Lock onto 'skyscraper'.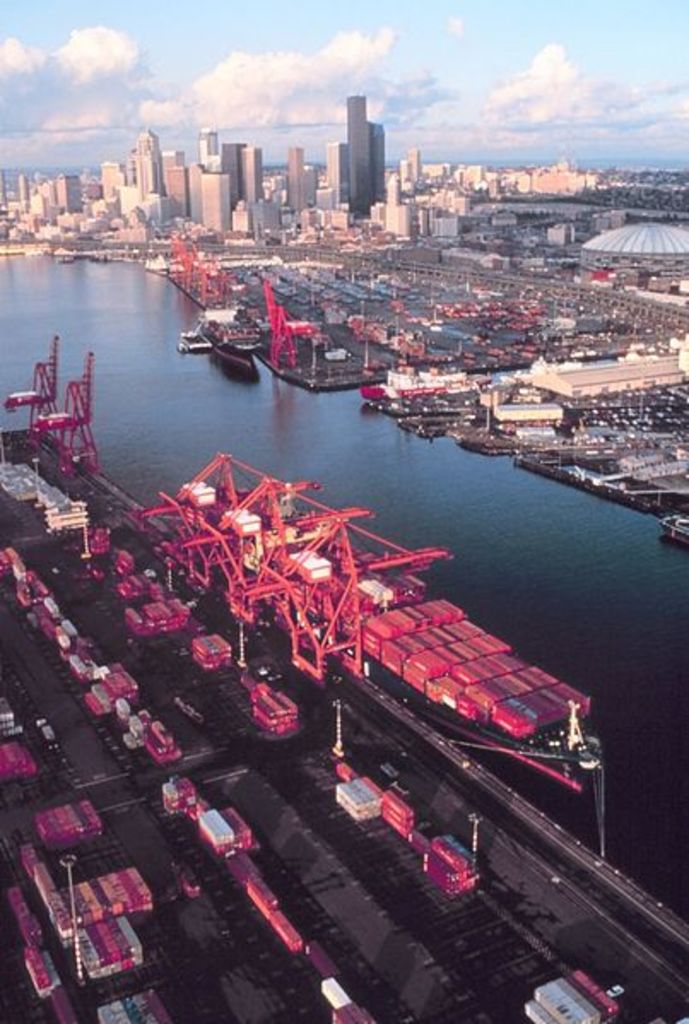
Locked: x1=328, y1=92, x2=414, y2=200.
